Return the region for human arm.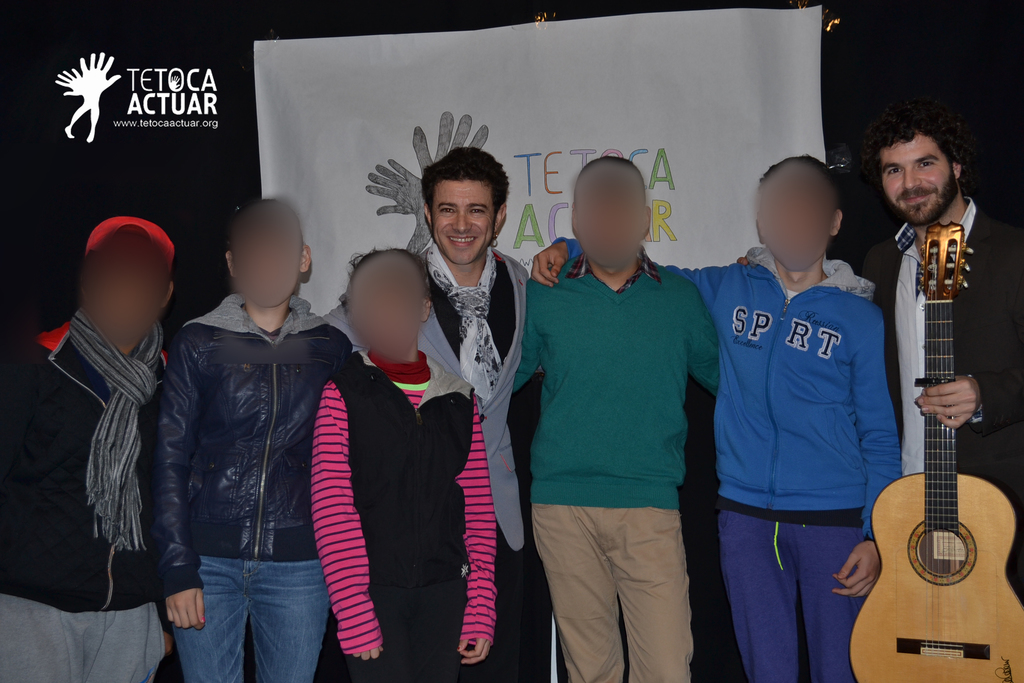
[315, 379, 391, 664].
